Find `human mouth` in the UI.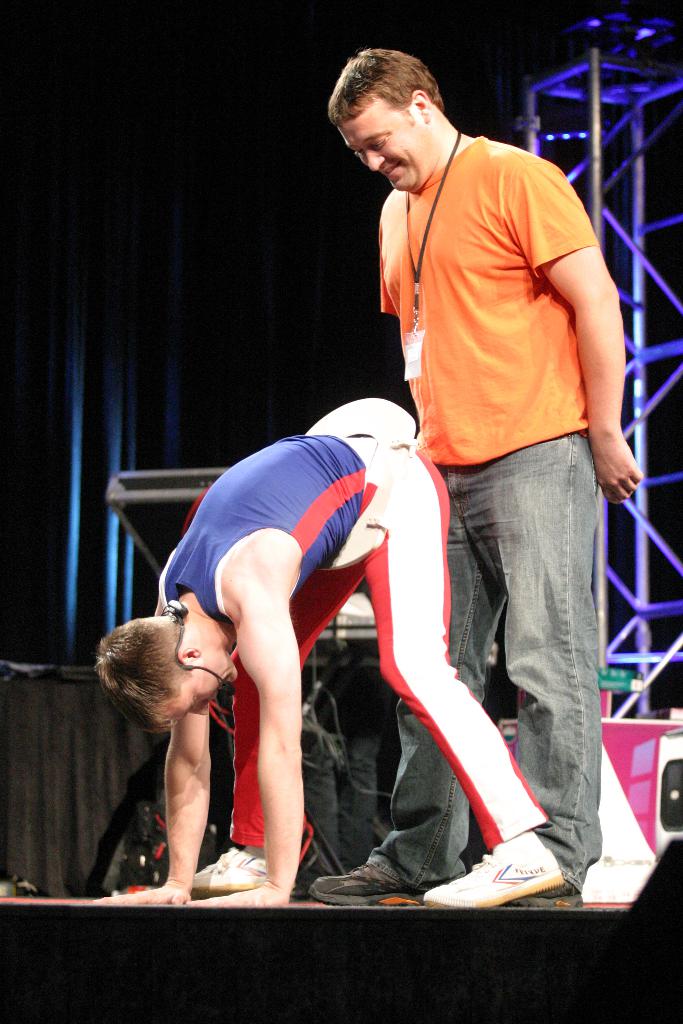
UI element at x1=380 y1=162 x2=399 y2=176.
